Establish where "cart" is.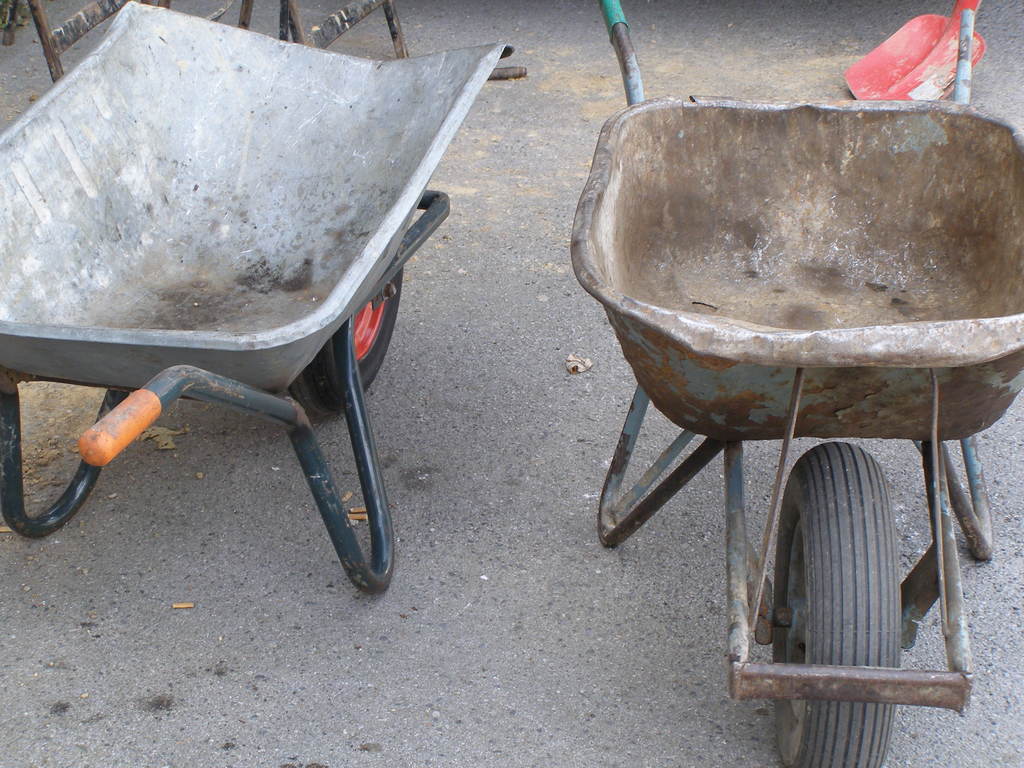
Established at left=0, top=0, right=513, bottom=595.
